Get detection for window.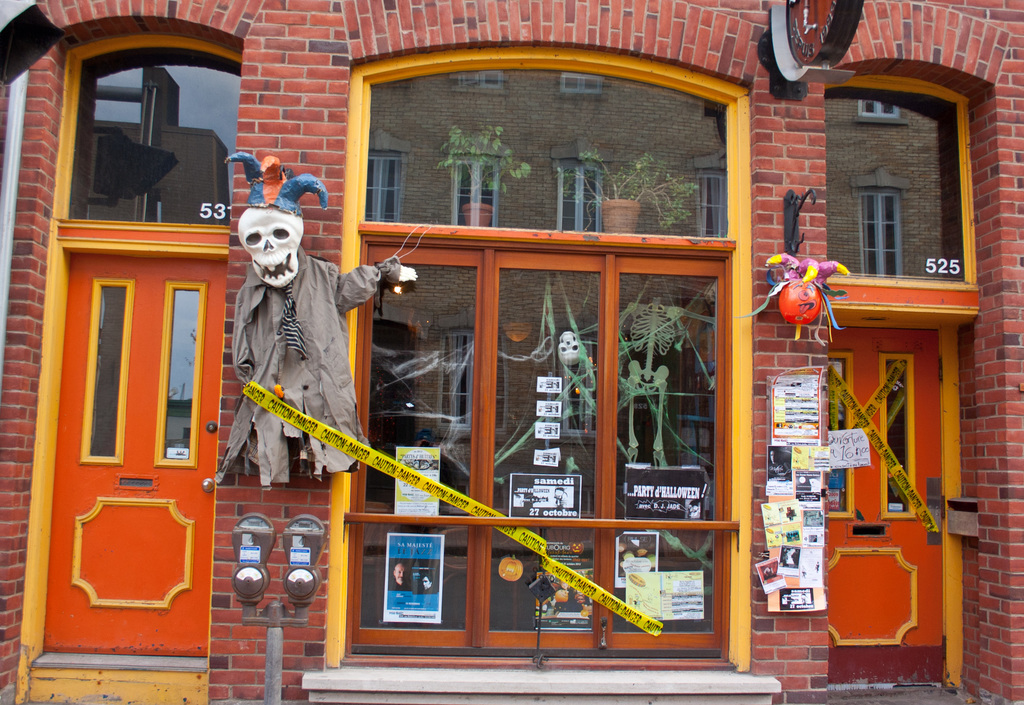
Detection: 374,21,774,641.
